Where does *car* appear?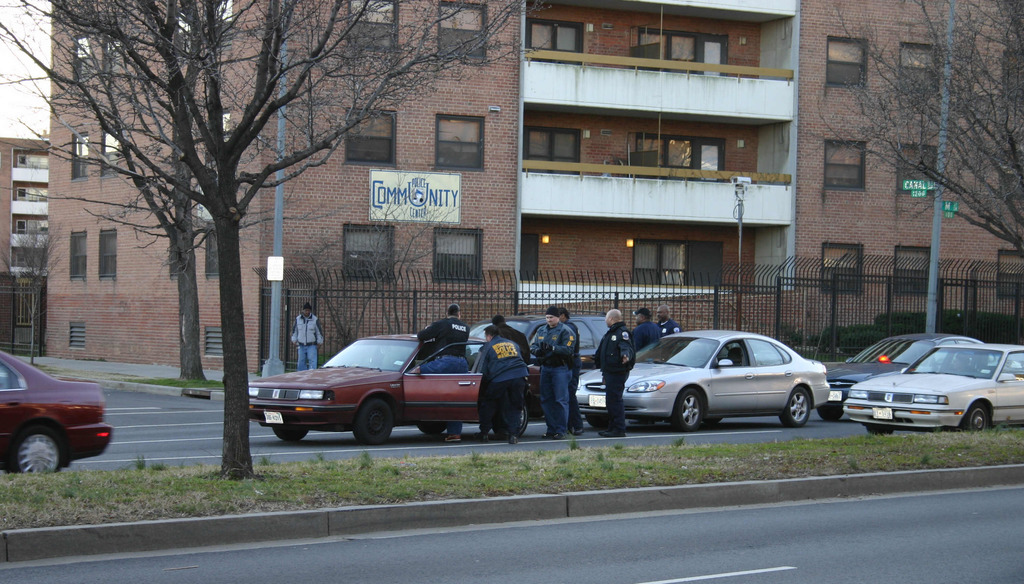
Appears at {"x1": 468, "y1": 310, "x2": 629, "y2": 375}.
